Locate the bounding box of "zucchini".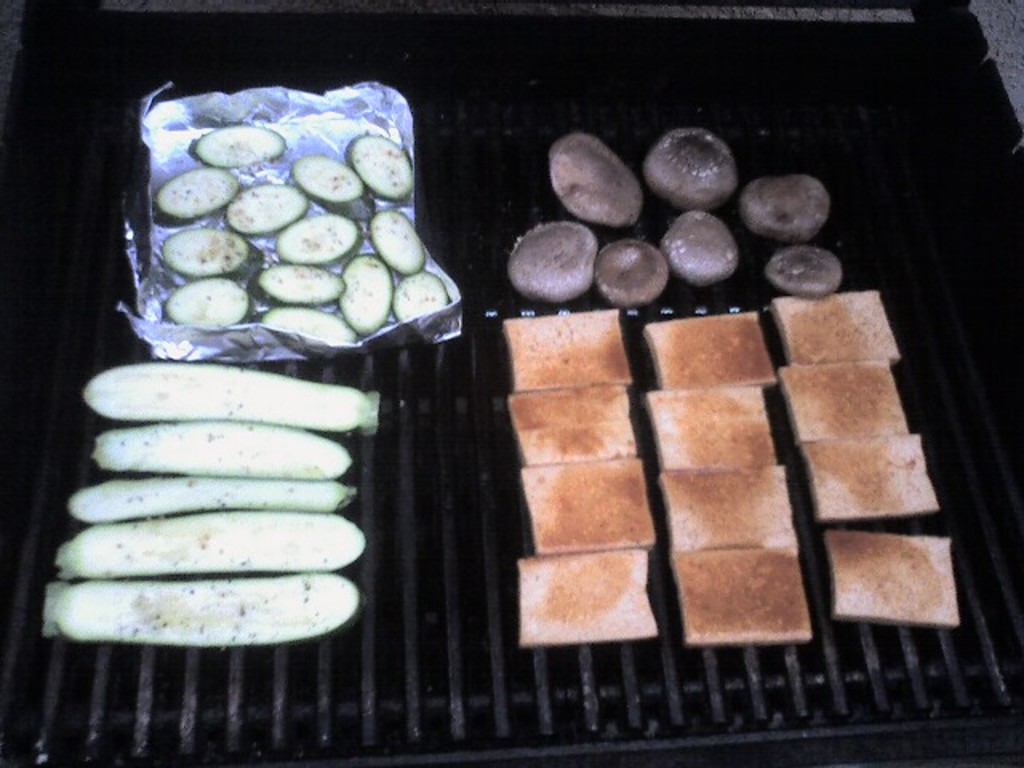
Bounding box: detection(368, 205, 434, 285).
